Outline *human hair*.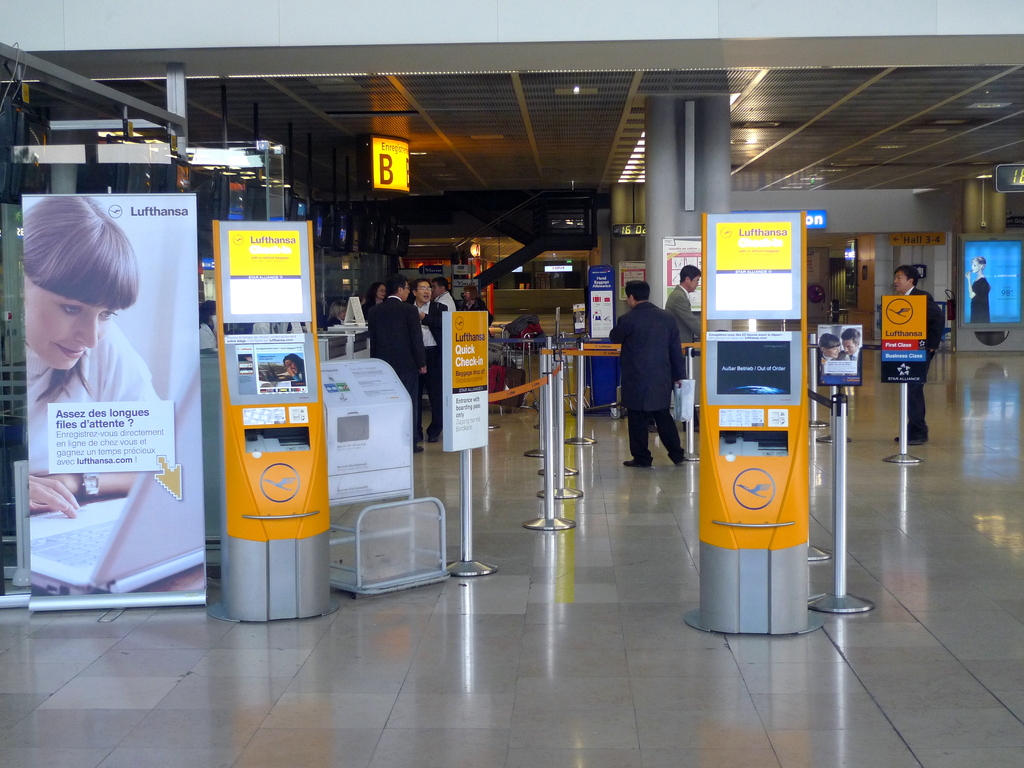
Outline: [left=328, top=301, right=348, bottom=322].
